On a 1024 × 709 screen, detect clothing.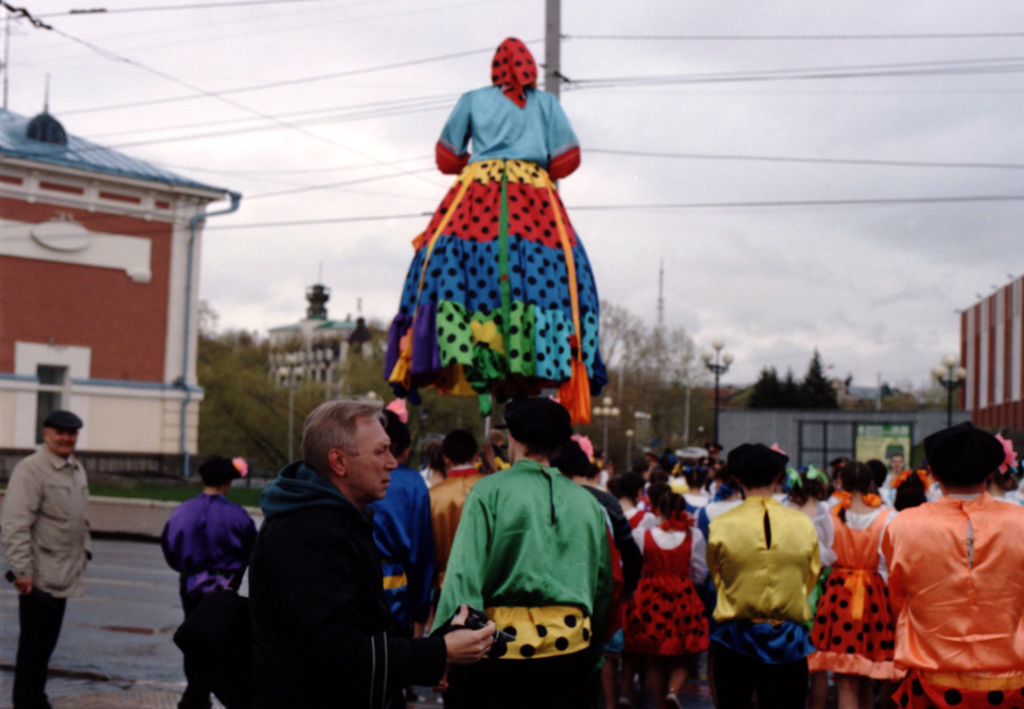
<box>431,467,482,564</box>.
